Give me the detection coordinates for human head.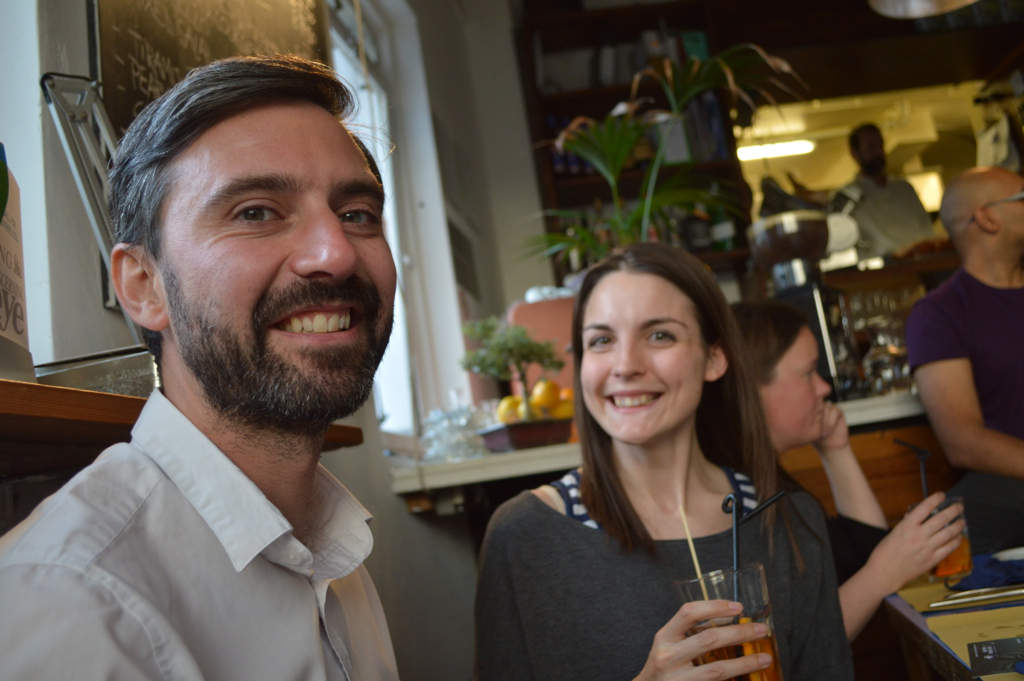
116,58,387,369.
